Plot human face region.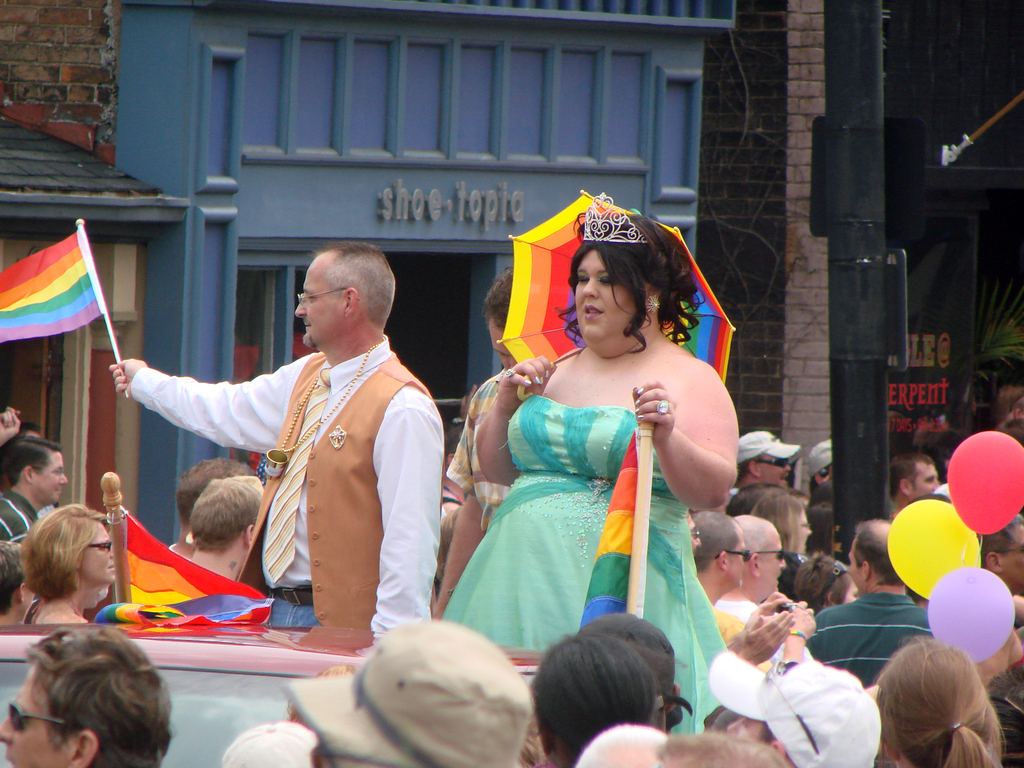
Plotted at (300,256,341,351).
